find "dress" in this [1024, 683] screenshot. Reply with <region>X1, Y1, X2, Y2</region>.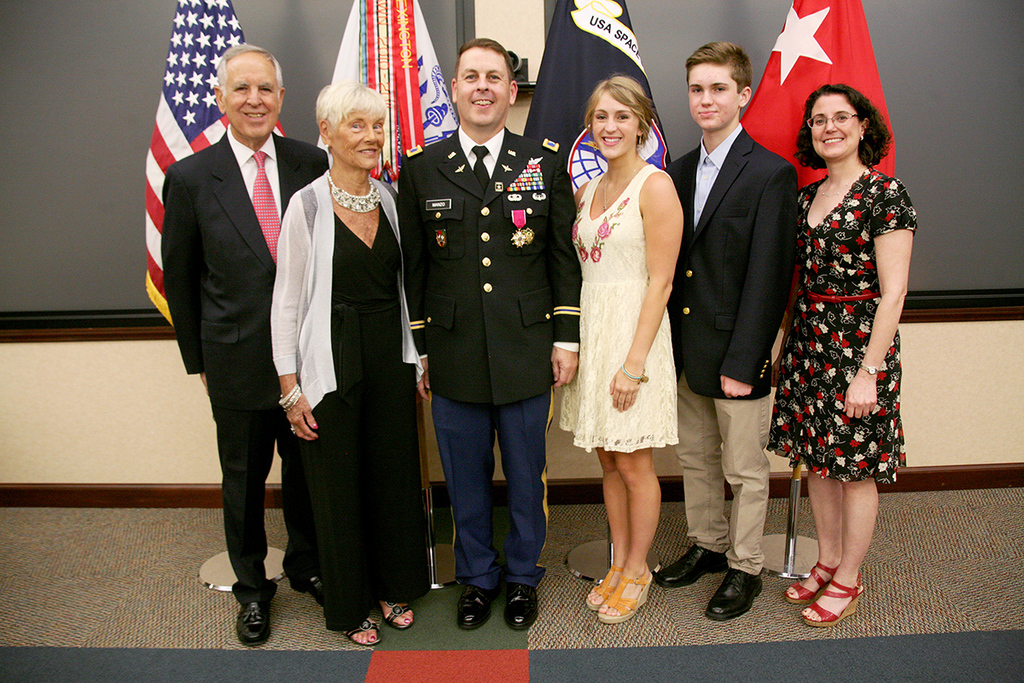
<region>765, 168, 917, 486</region>.
